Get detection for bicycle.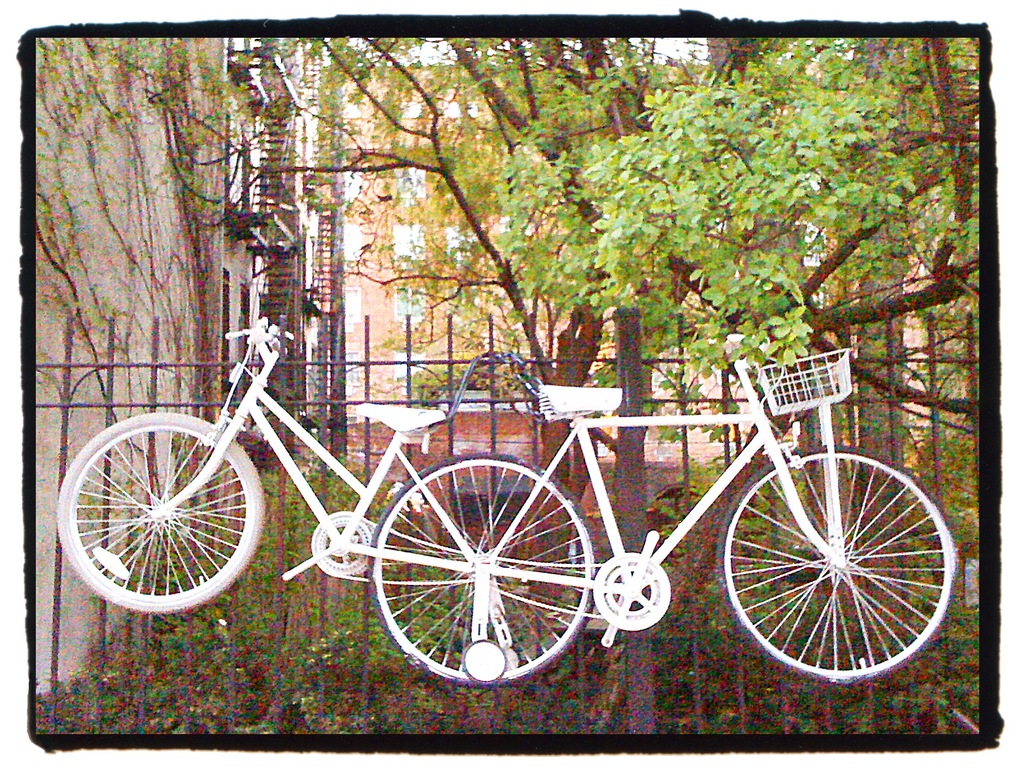
Detection: <box>363,324,961,694</box>.
